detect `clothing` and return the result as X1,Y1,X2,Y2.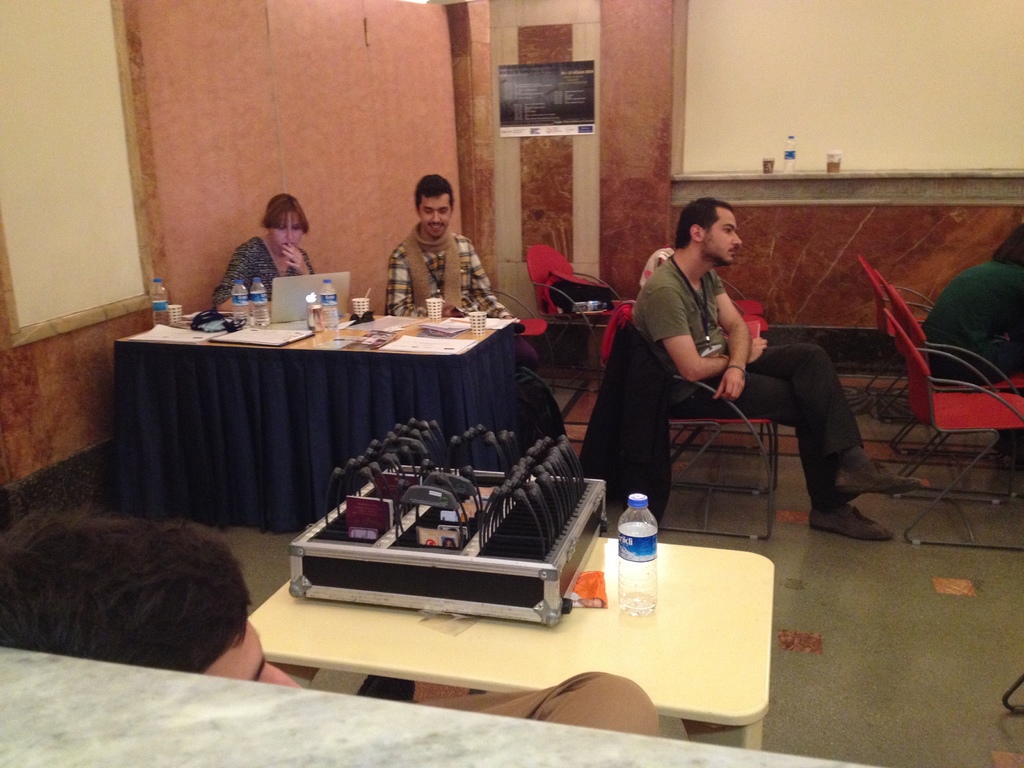
922,253,1023,435.
